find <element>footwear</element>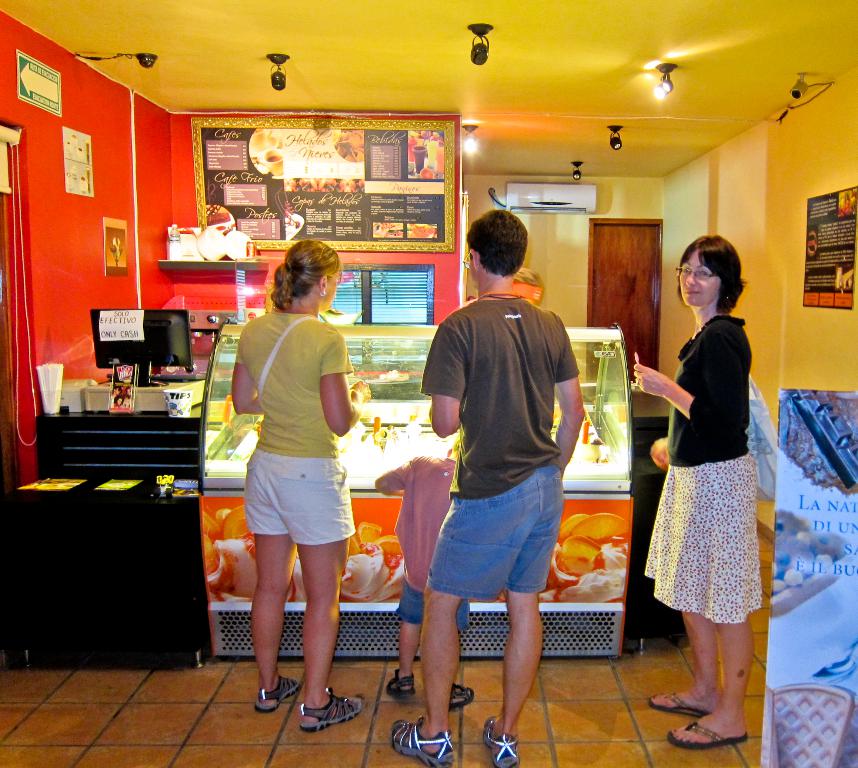
detection(447, 678, 476, 711)
